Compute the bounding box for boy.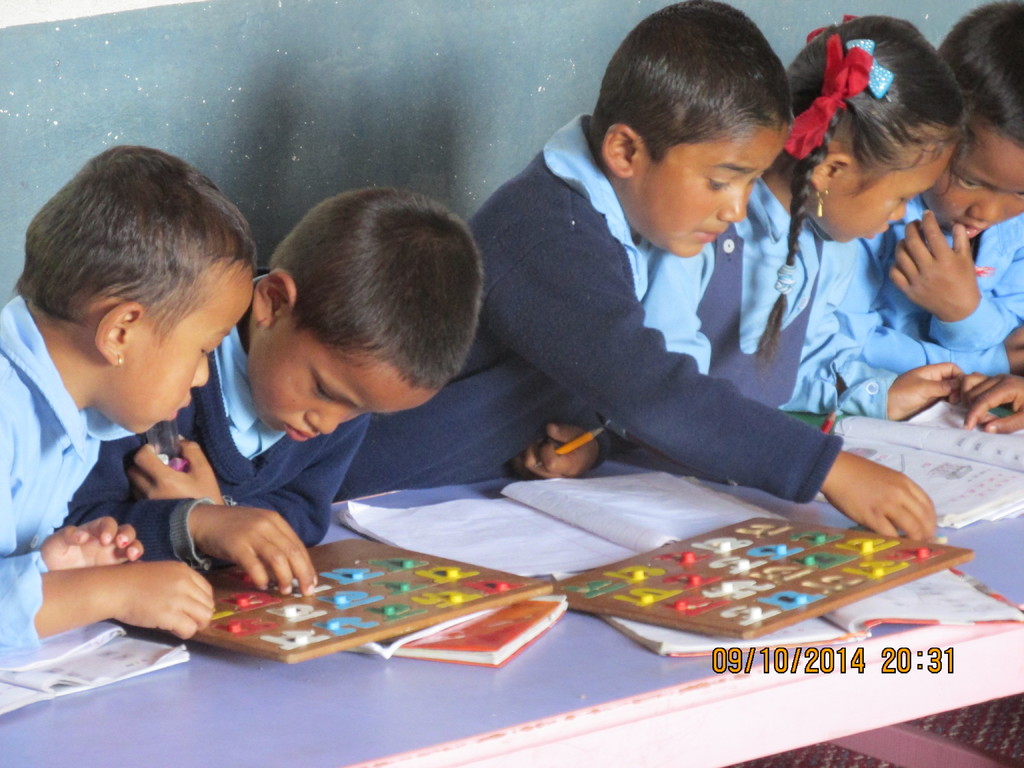
{"left": 73, "top": 188, "right": 484, "bottom": 600}.
